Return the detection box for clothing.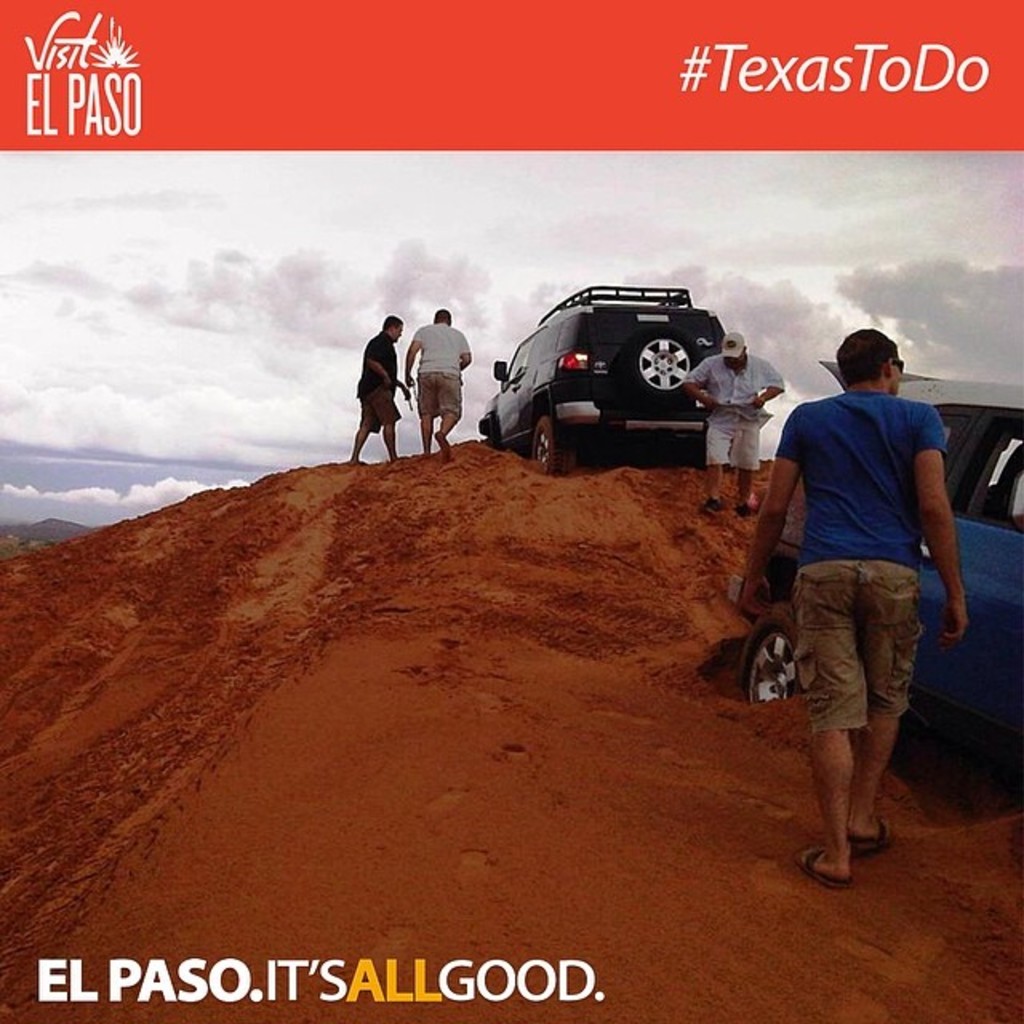
{"left": 418, "top": 326, "right": 459, "bottom": 419}.
